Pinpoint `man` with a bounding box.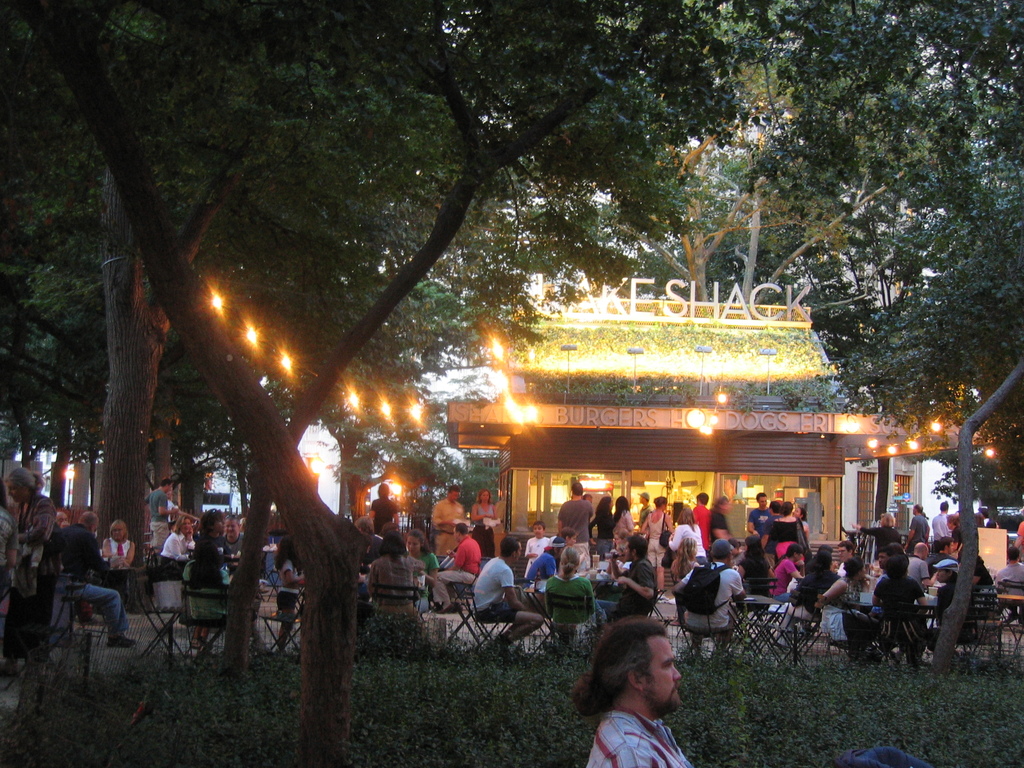
899/544/939/605.
